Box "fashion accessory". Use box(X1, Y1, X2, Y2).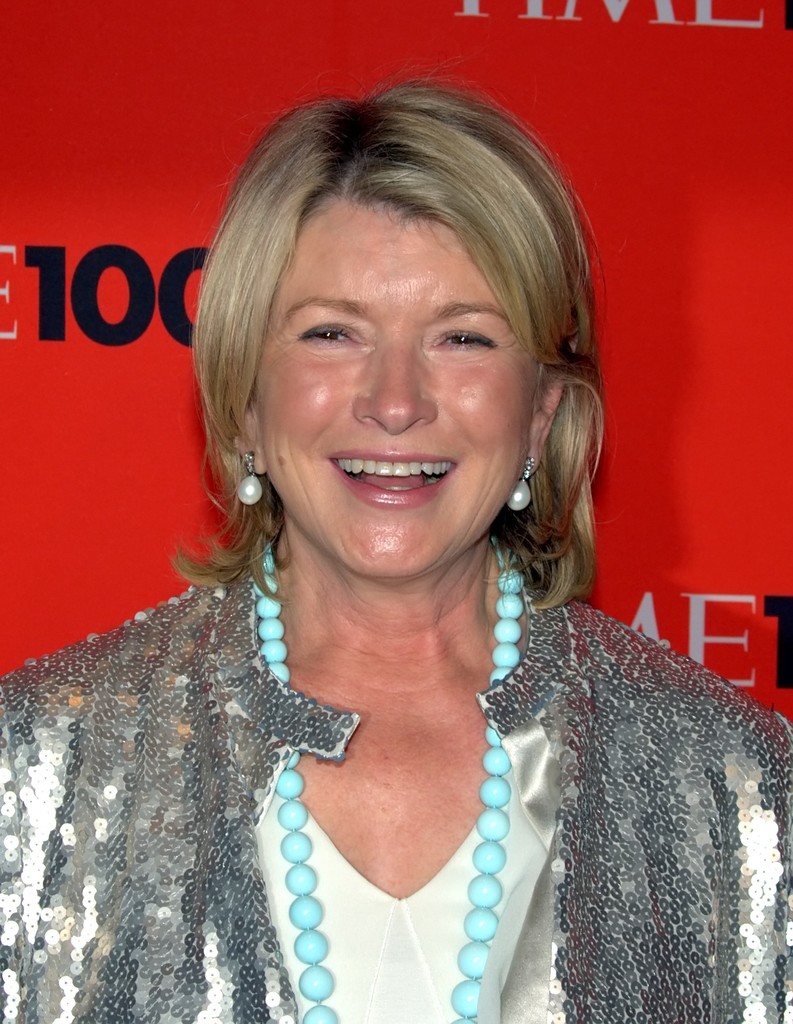
box(234, 442, 265, 507).
